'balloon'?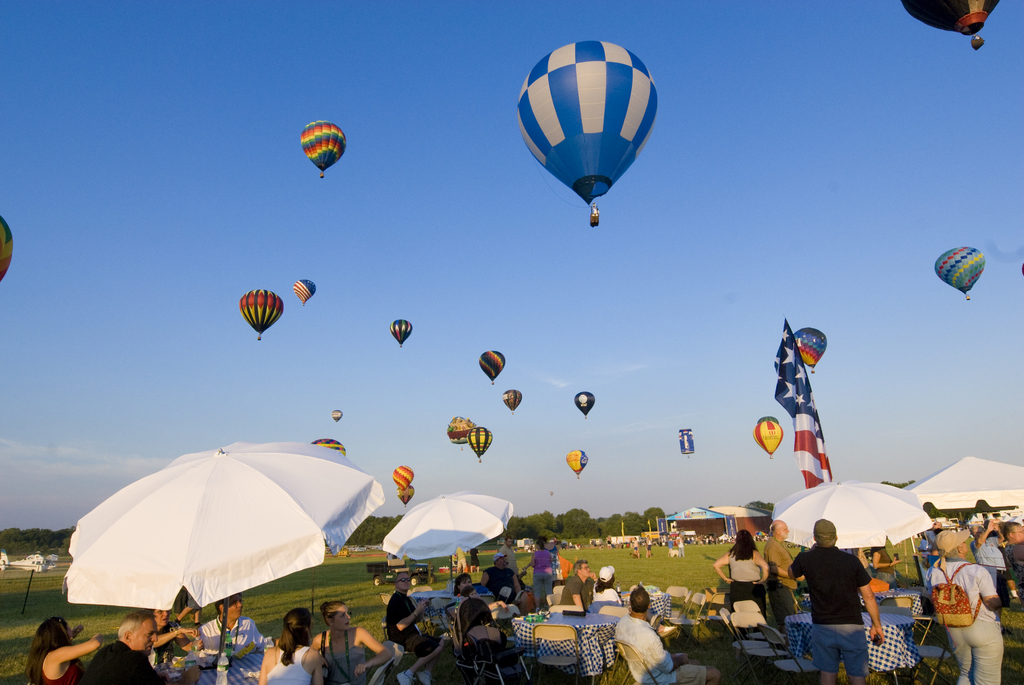
563/445/589/473
